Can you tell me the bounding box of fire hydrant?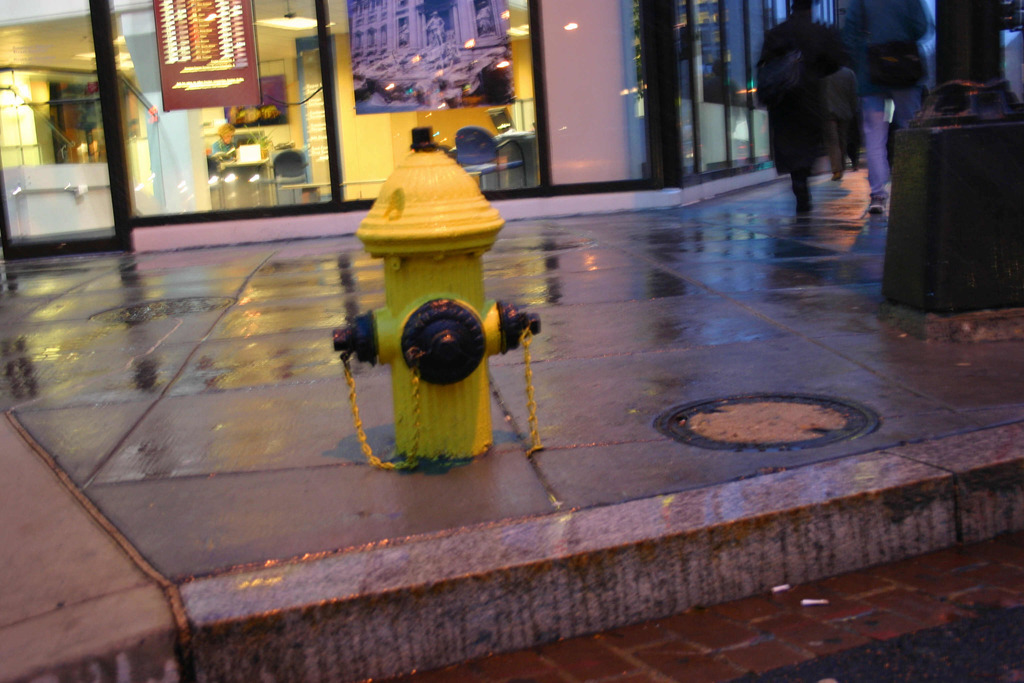
330, 126, 543, 461.
